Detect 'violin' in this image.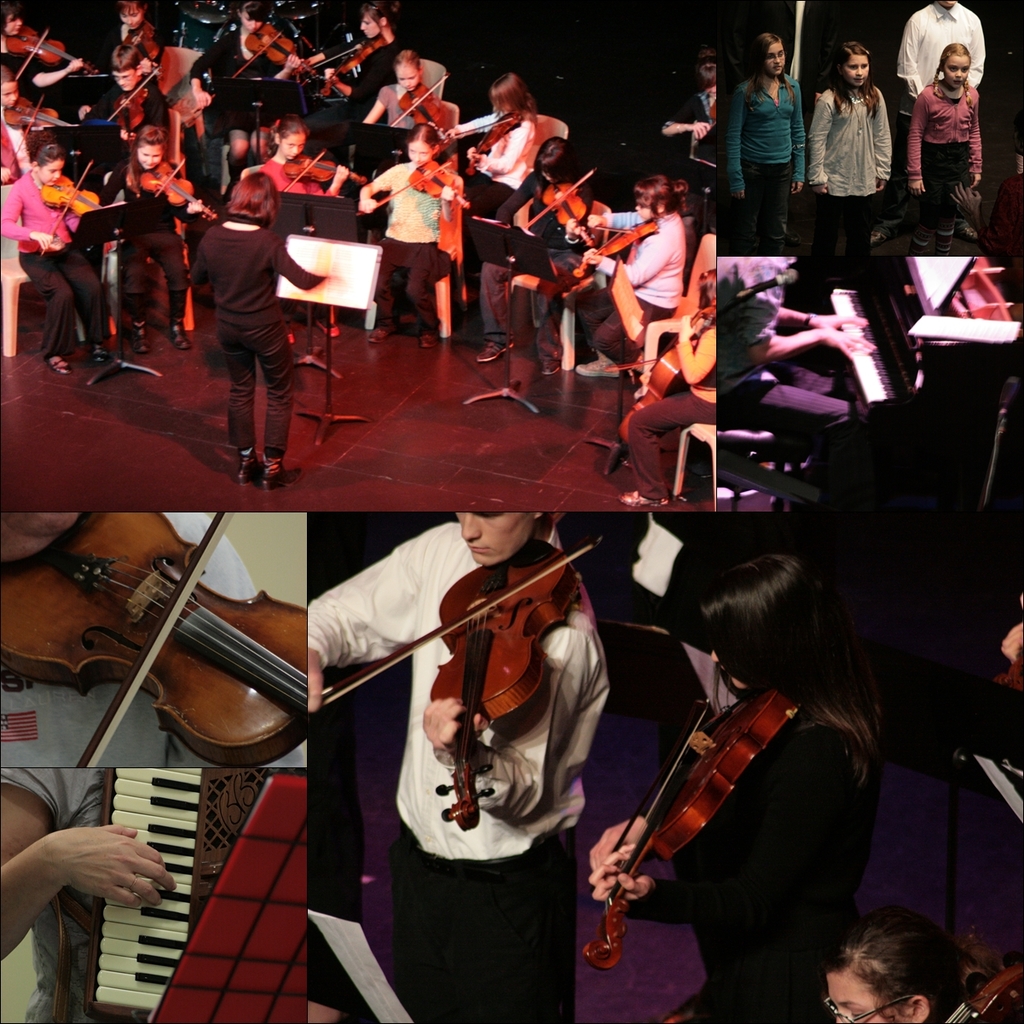
Detection: {"x1": 367, "y1": 148, "x2": 473, "y2": 205}.
